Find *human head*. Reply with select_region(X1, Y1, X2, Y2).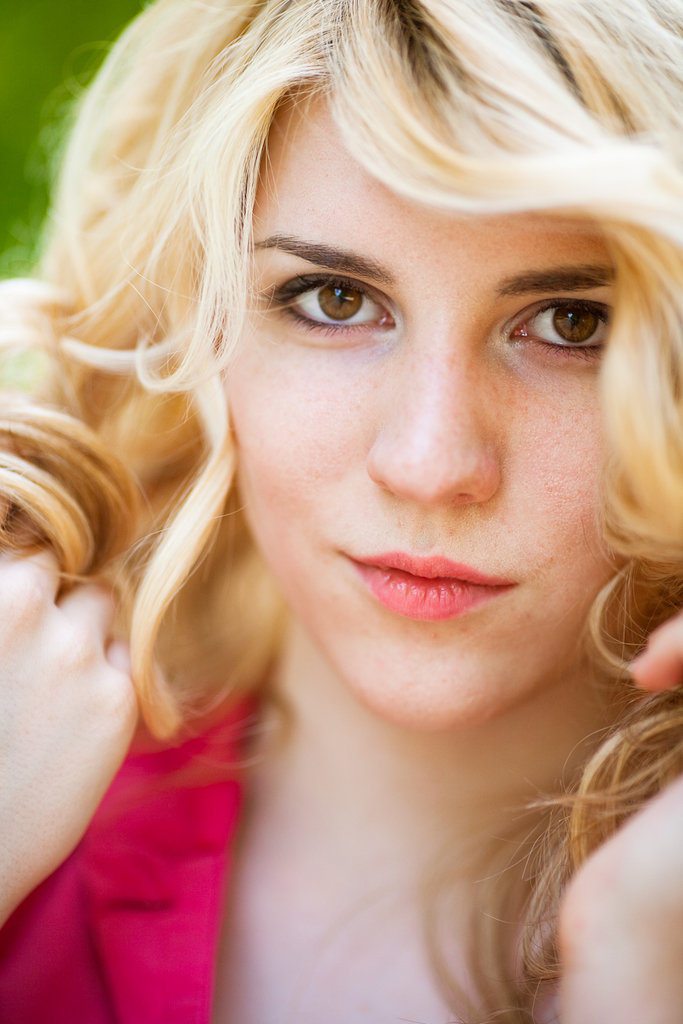
select_region(0, 0, 682, 724).
